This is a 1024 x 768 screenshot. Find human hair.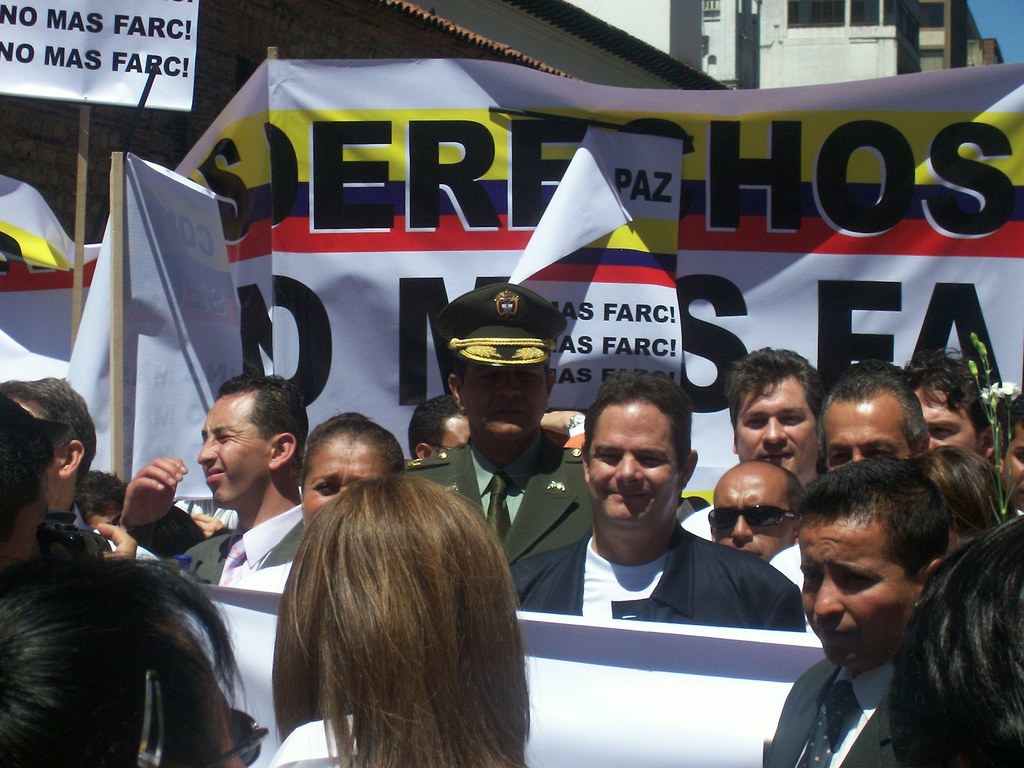
Bounding box: (x1=269, y1=467, x2=532, y2=767).
